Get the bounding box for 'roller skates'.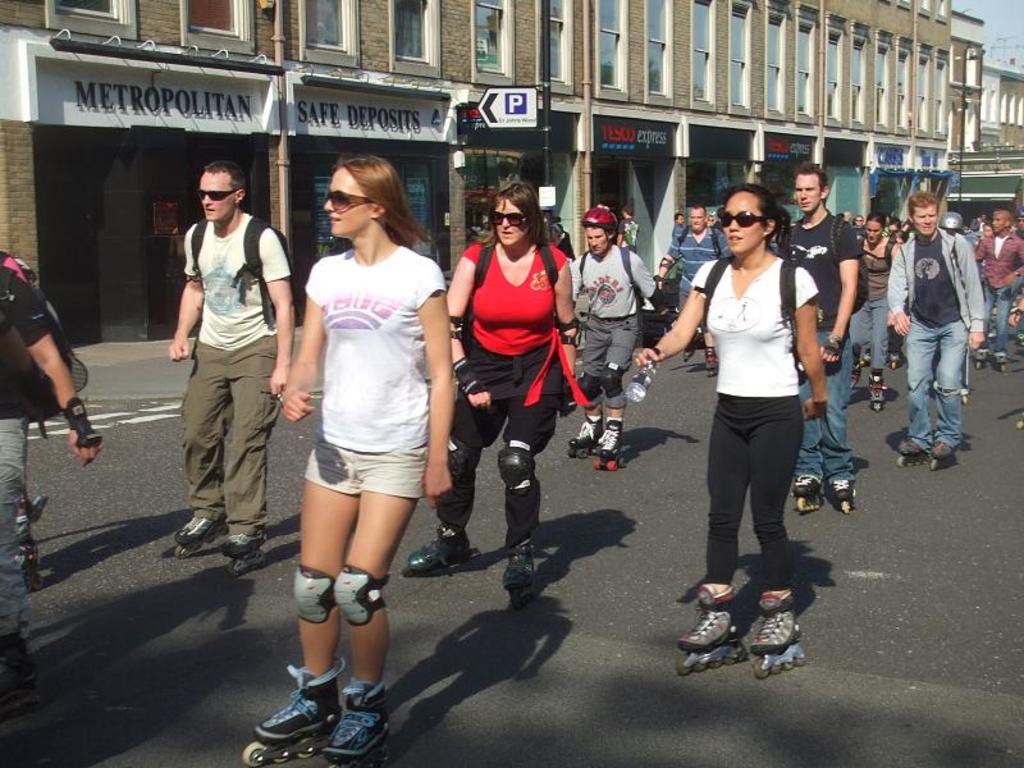
401, 525, 476, 573.
